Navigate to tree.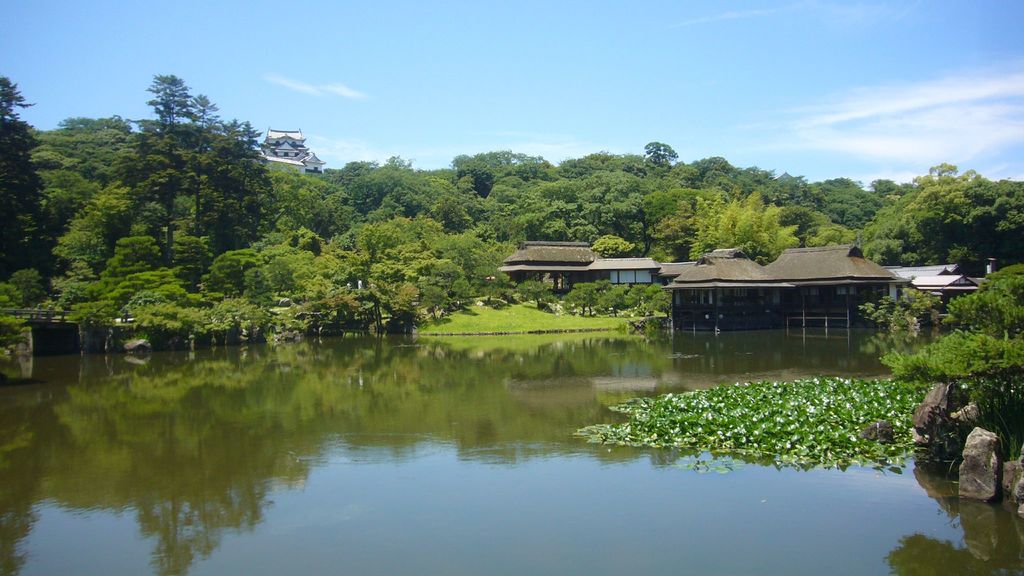
Navigation target: 332,156,382,189.
